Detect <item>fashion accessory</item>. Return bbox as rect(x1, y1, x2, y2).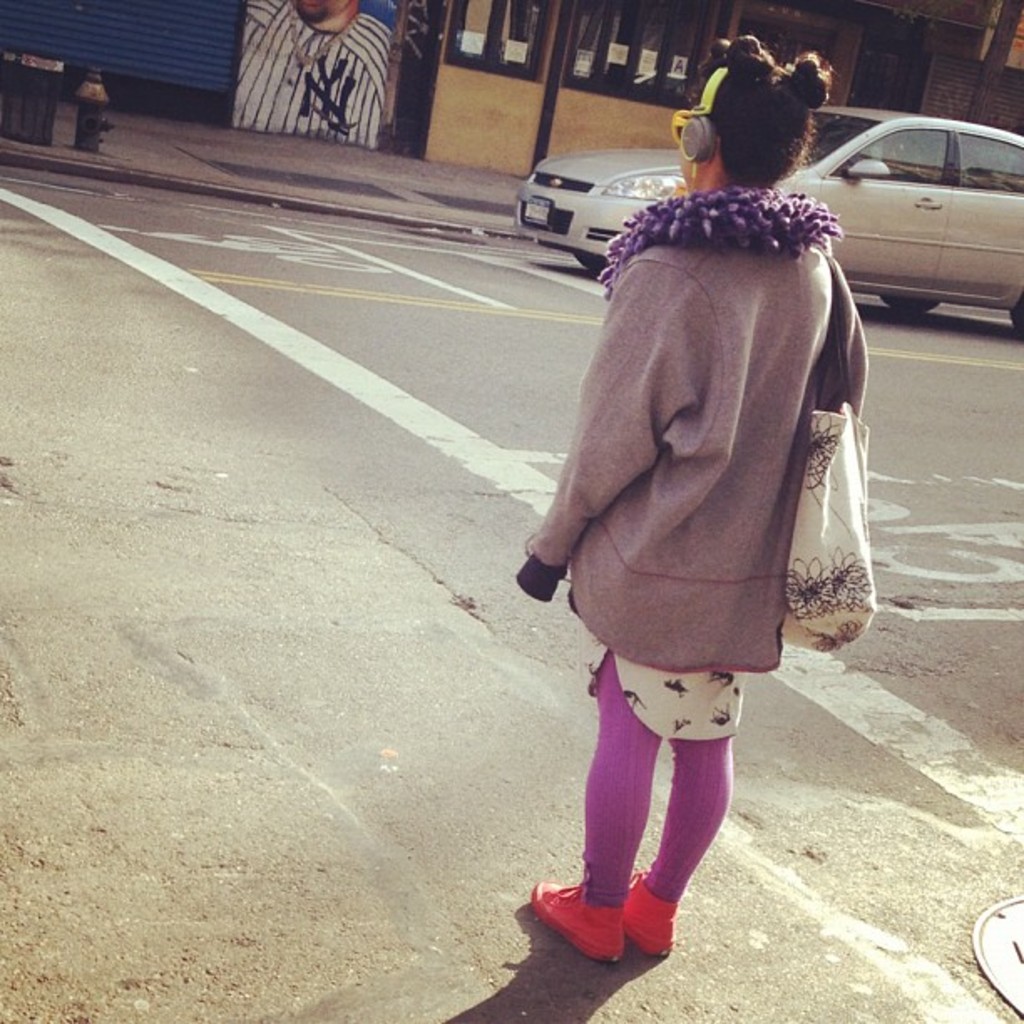
rect(596, 179, 845, 301).
